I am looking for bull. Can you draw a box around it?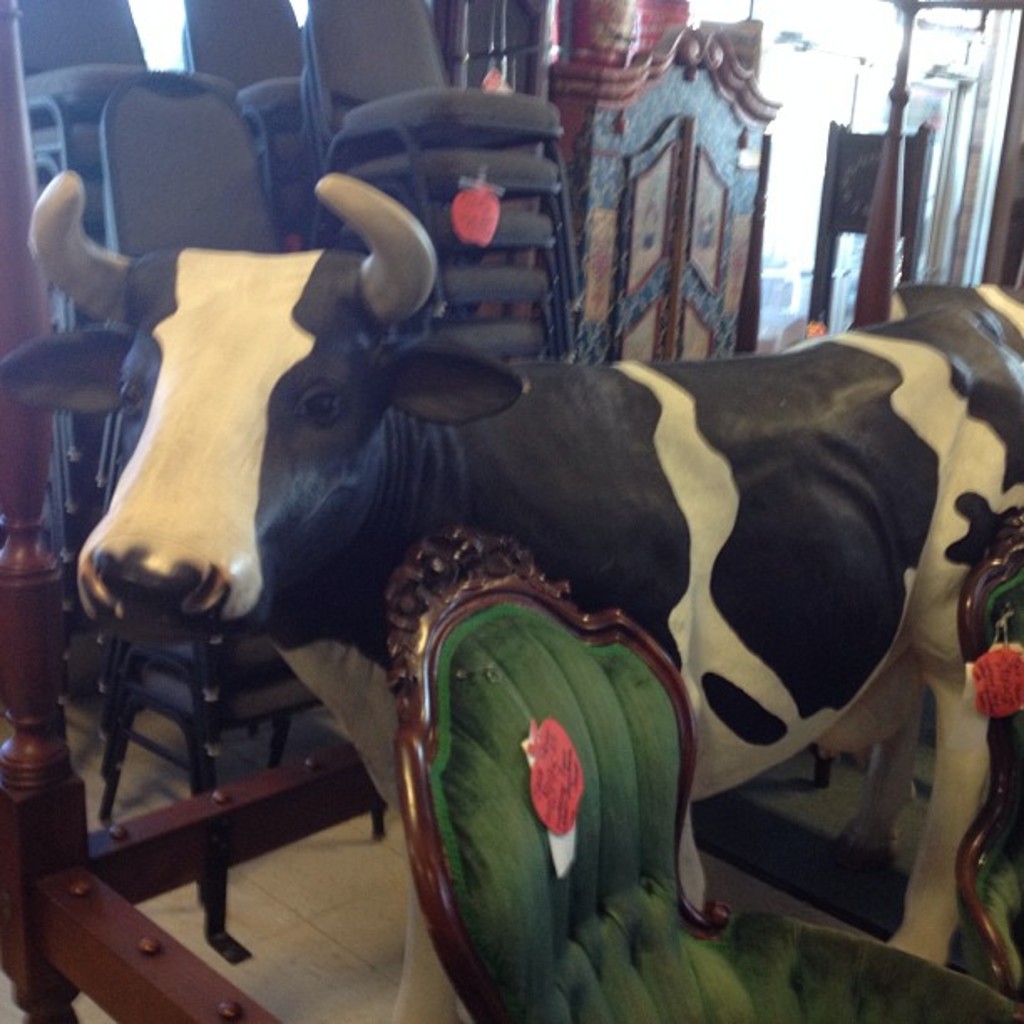
Sure, the bounding box is 0,162,1022,1022.
